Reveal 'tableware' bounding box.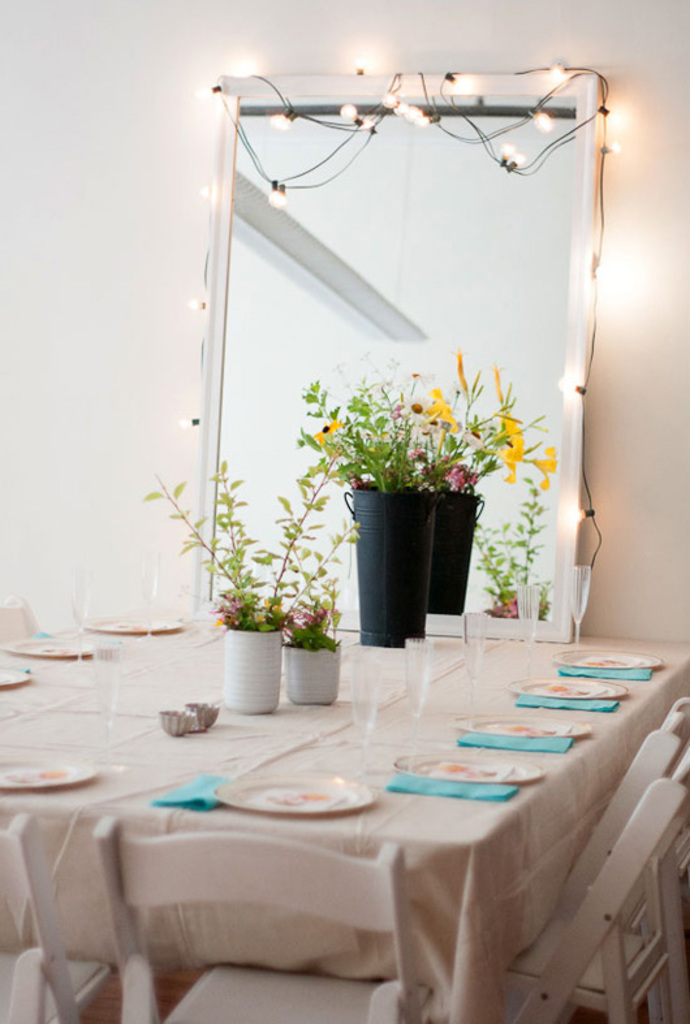
Revealed: [214, 777, 385, 820].
